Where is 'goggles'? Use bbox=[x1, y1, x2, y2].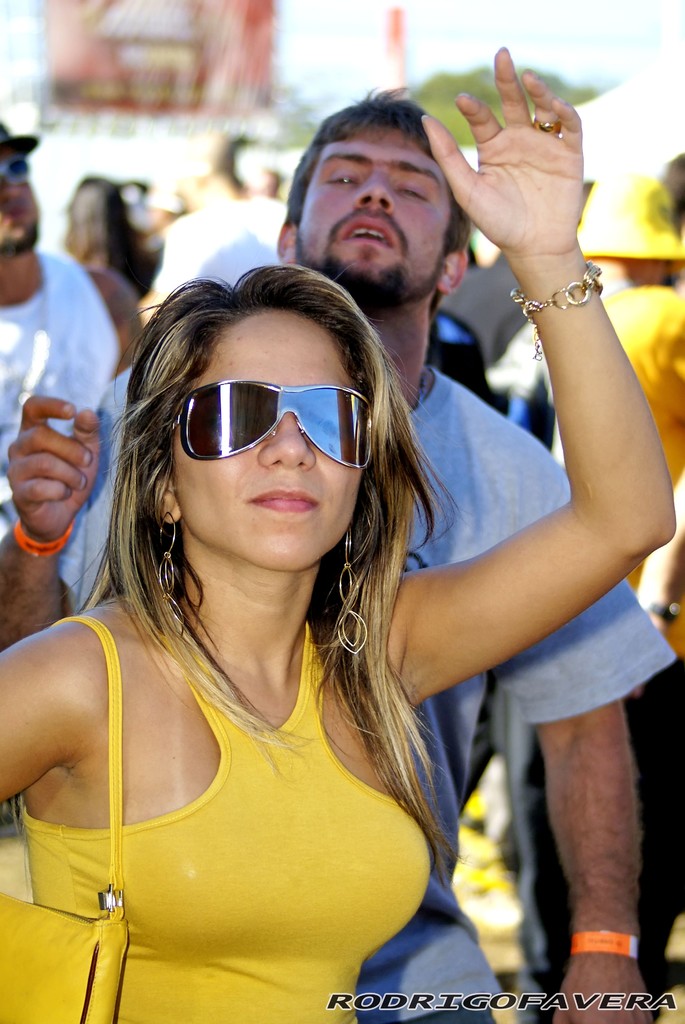
bbox=[192, 378, 361, 458].
